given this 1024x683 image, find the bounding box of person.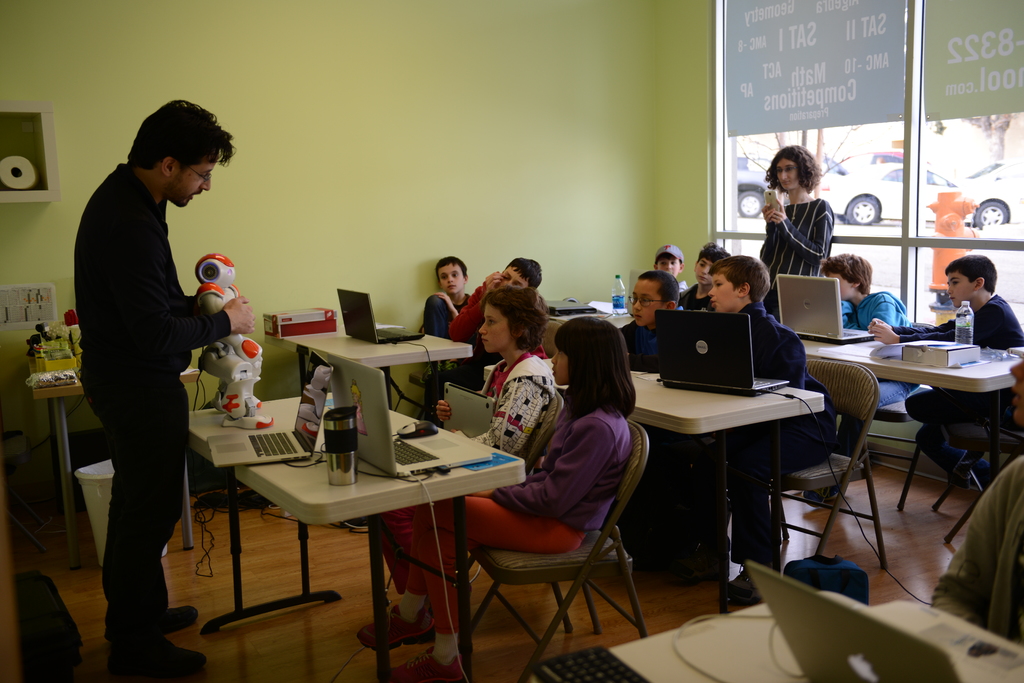
[left=401, top=309, right=634, bottom=627].
